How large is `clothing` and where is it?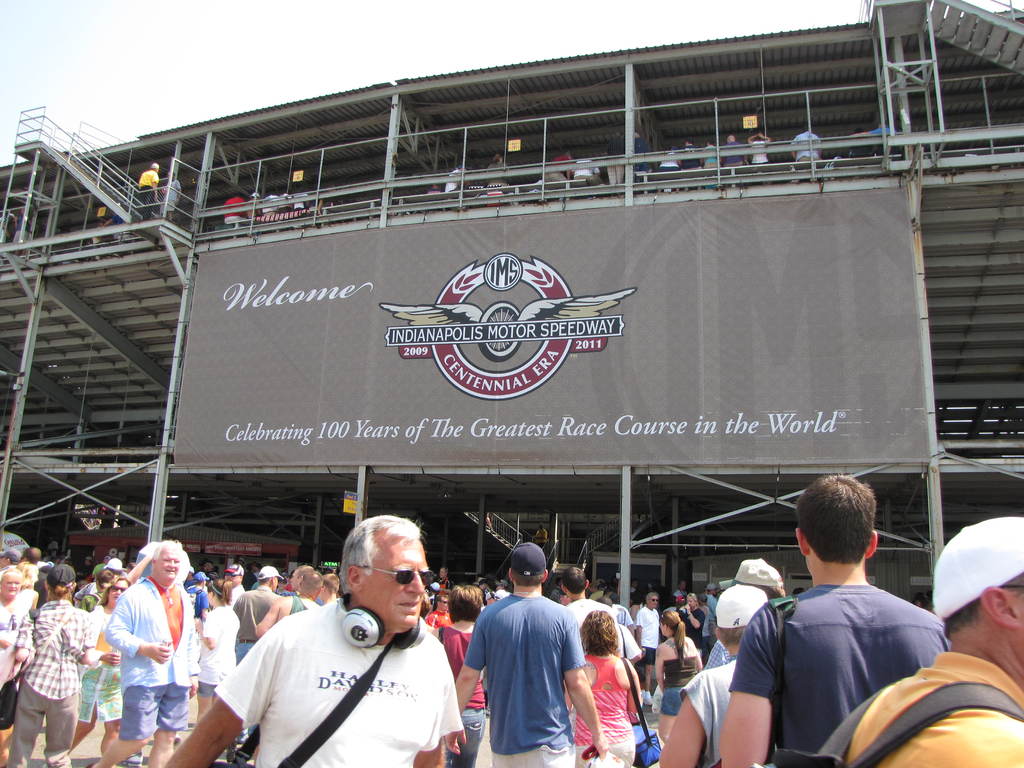
Bounding box: <box>536,527,547,546</box>.
